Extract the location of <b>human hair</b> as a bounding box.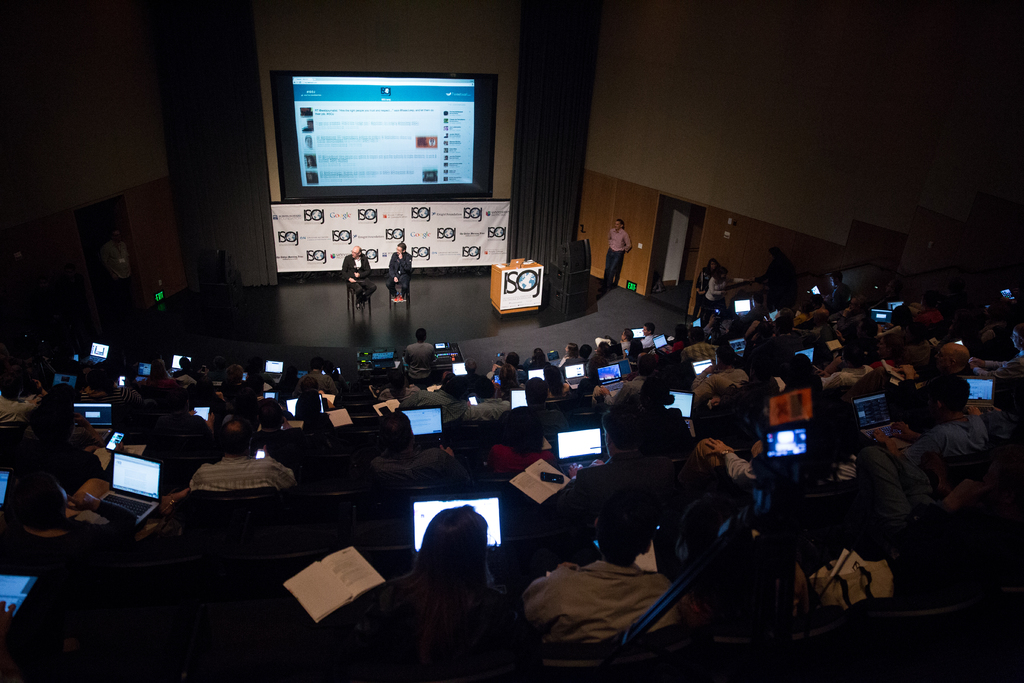
x1=567 y1=343 x2=576 y2=359.
